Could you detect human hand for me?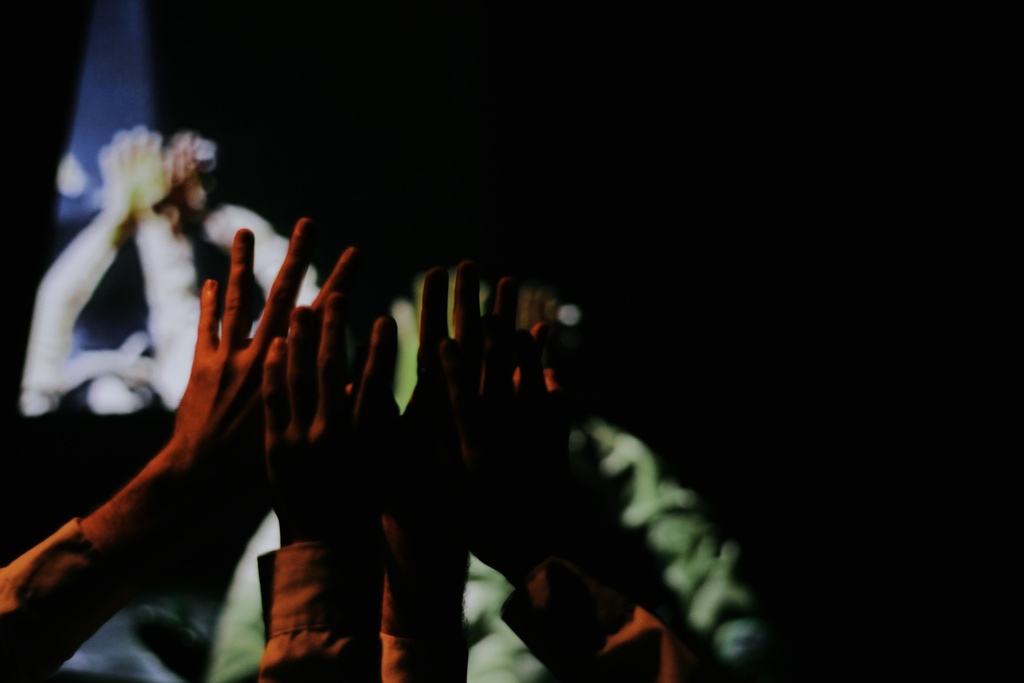
Detection result: x1=166 y1=126 x2=208 y2=220.
